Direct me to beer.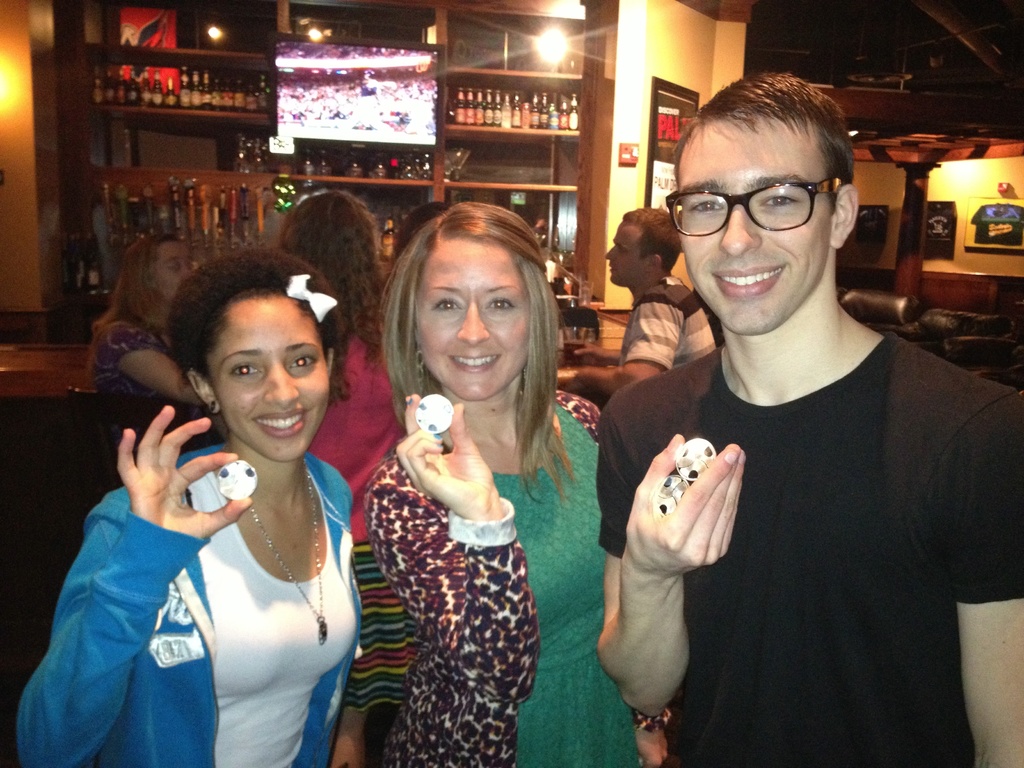
Direction: (left=150, top=70, right=163, bottom=107).
